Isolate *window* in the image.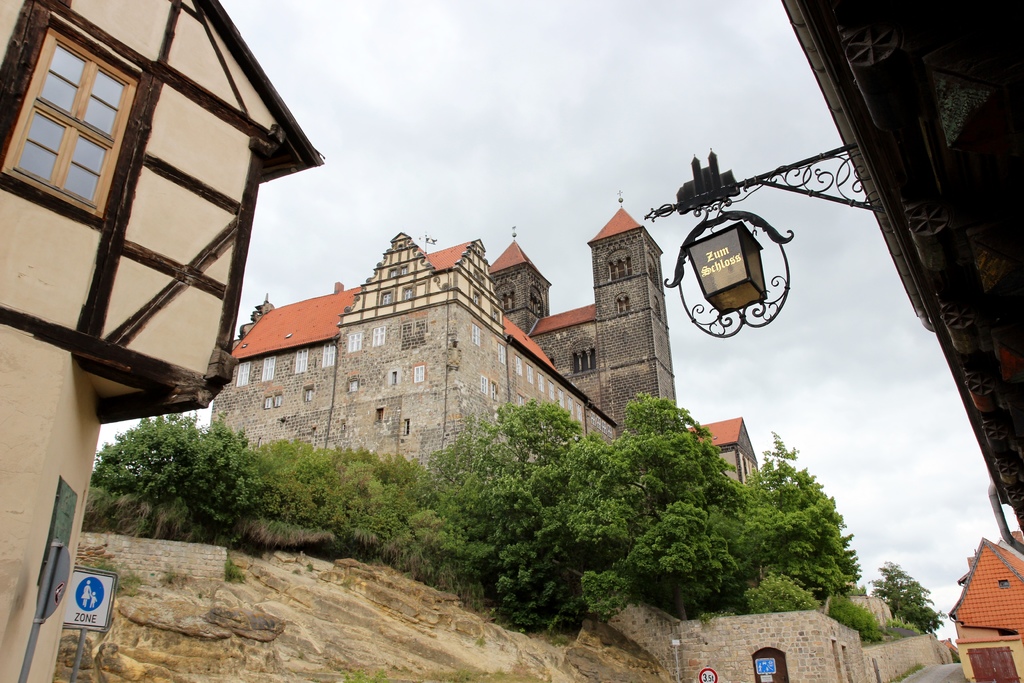
Isolated region: Rect(413, 367, 425, 382).
